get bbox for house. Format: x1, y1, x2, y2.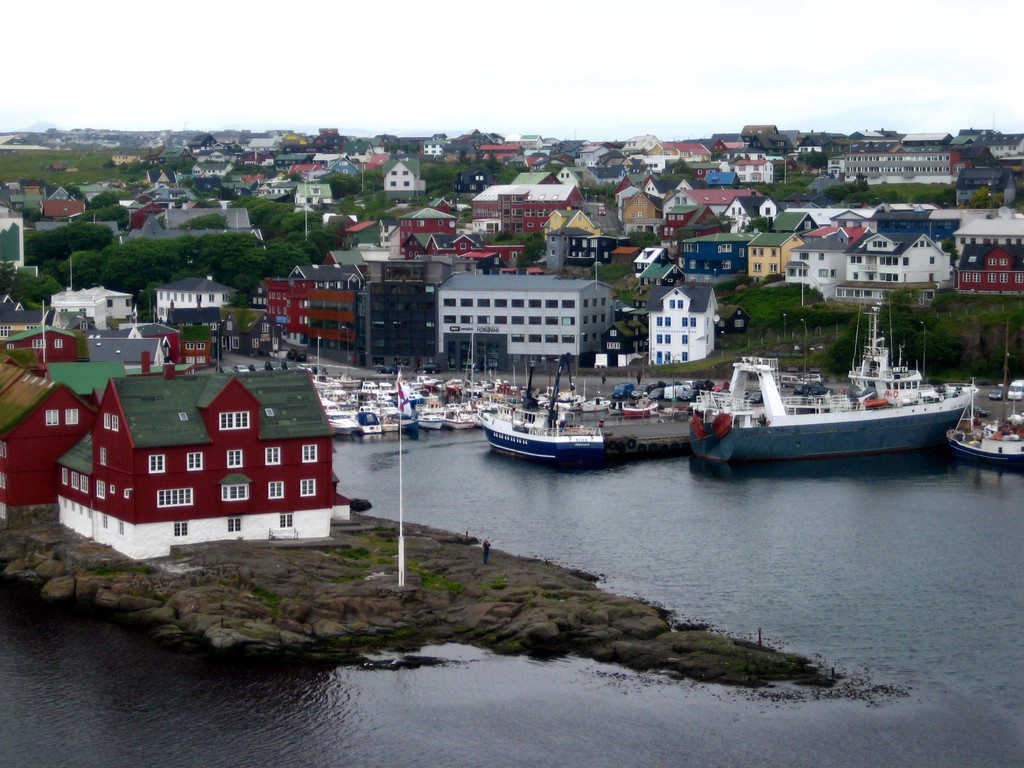
838, 224, 904, 303.
